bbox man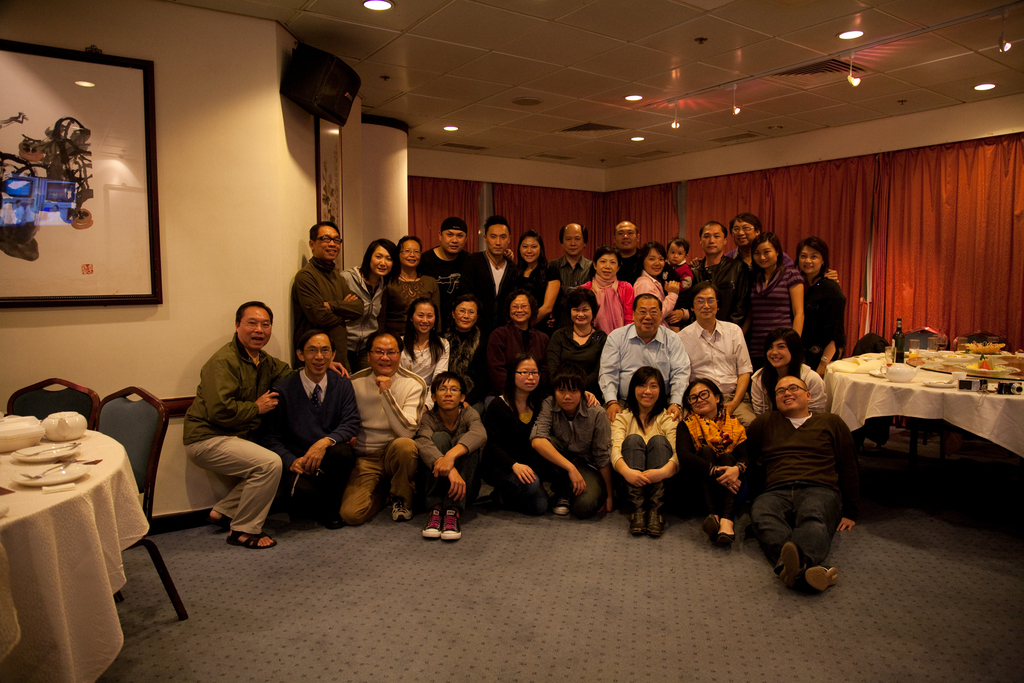
crop(605, 217, 656, 282)
